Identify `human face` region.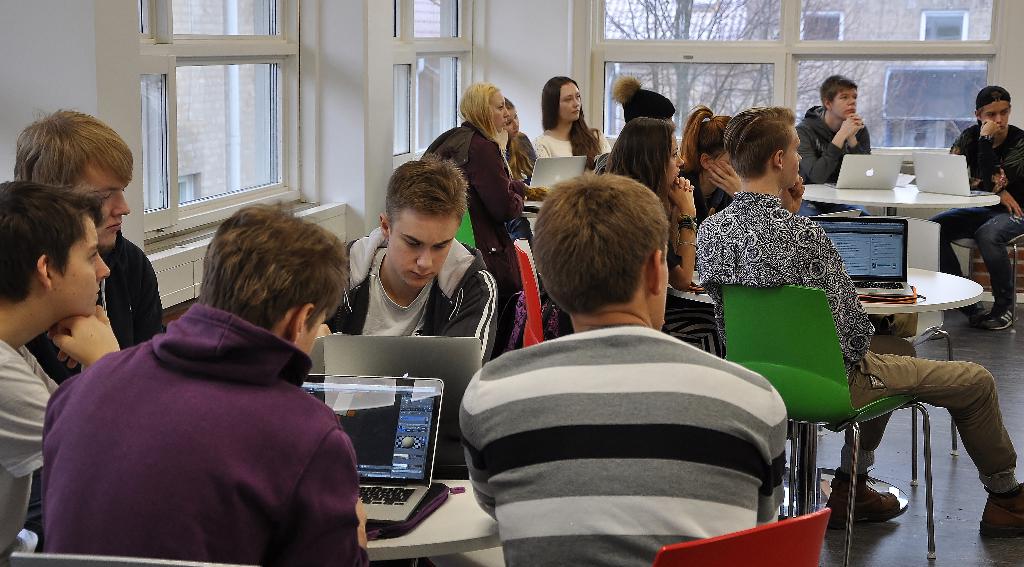
Region: <box>67,152,130,243</box>.
